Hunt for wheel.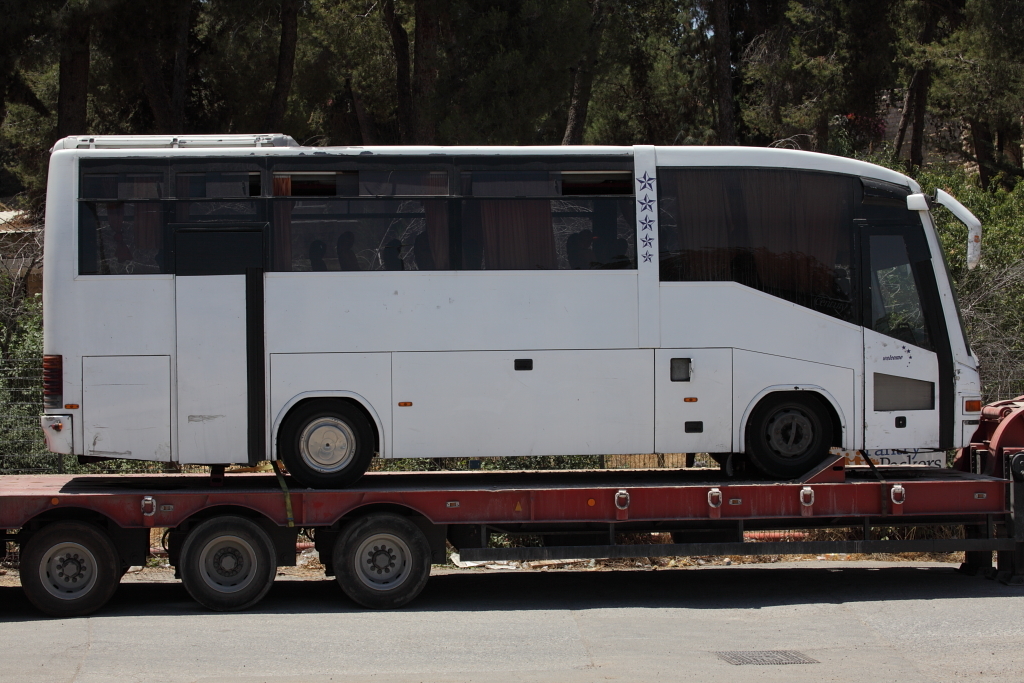
Hunted down at pyautogui.locateOnScreen(744, 399, 834, 481).
